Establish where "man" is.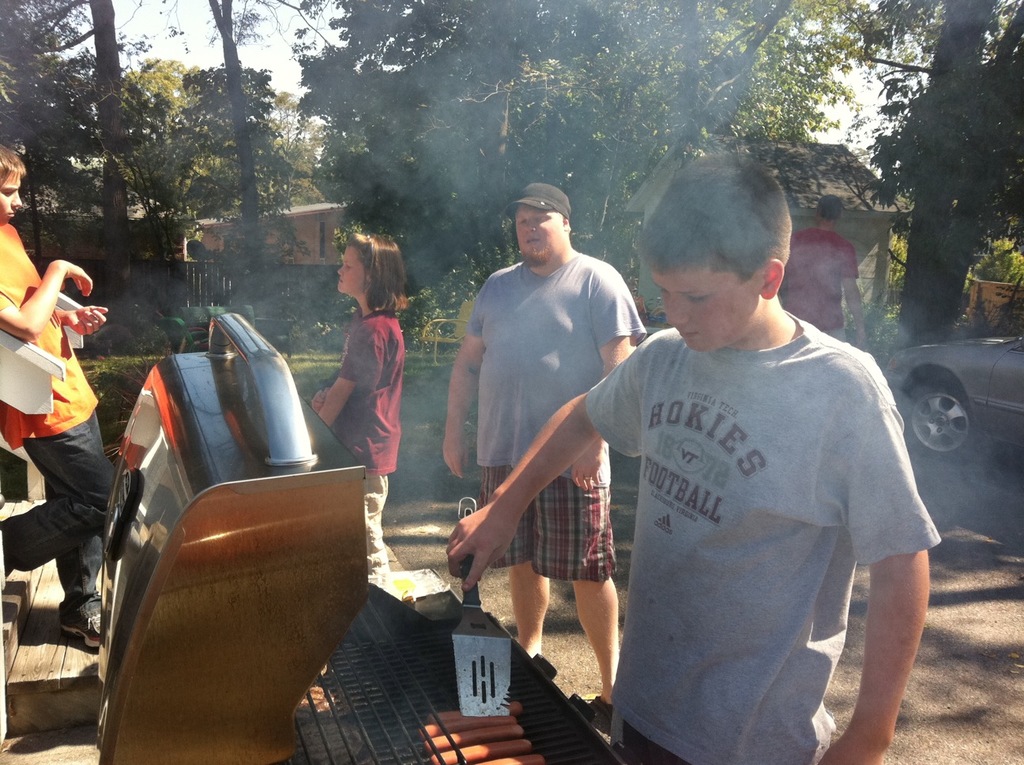
Established at (787, 195, 868, 344).
